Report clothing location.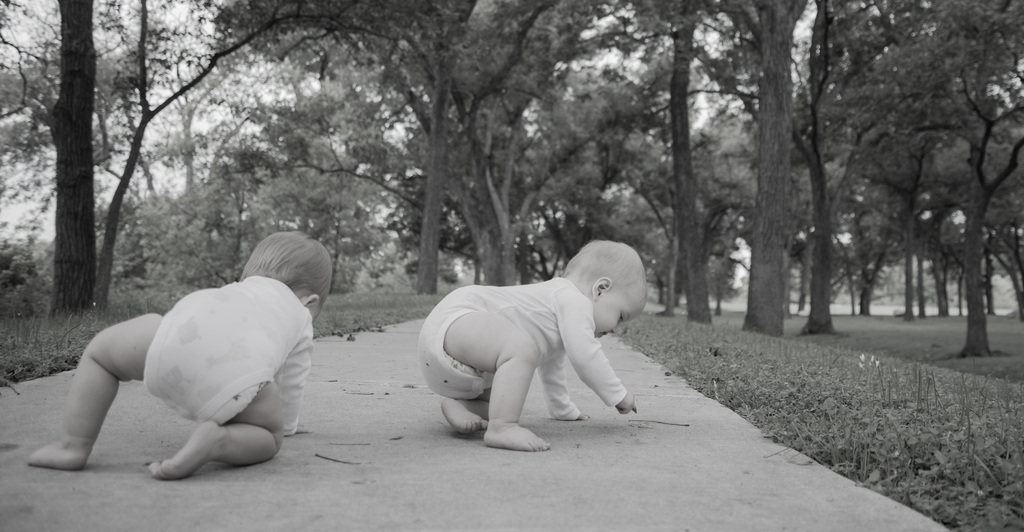
Report: 417:274:628:422.
